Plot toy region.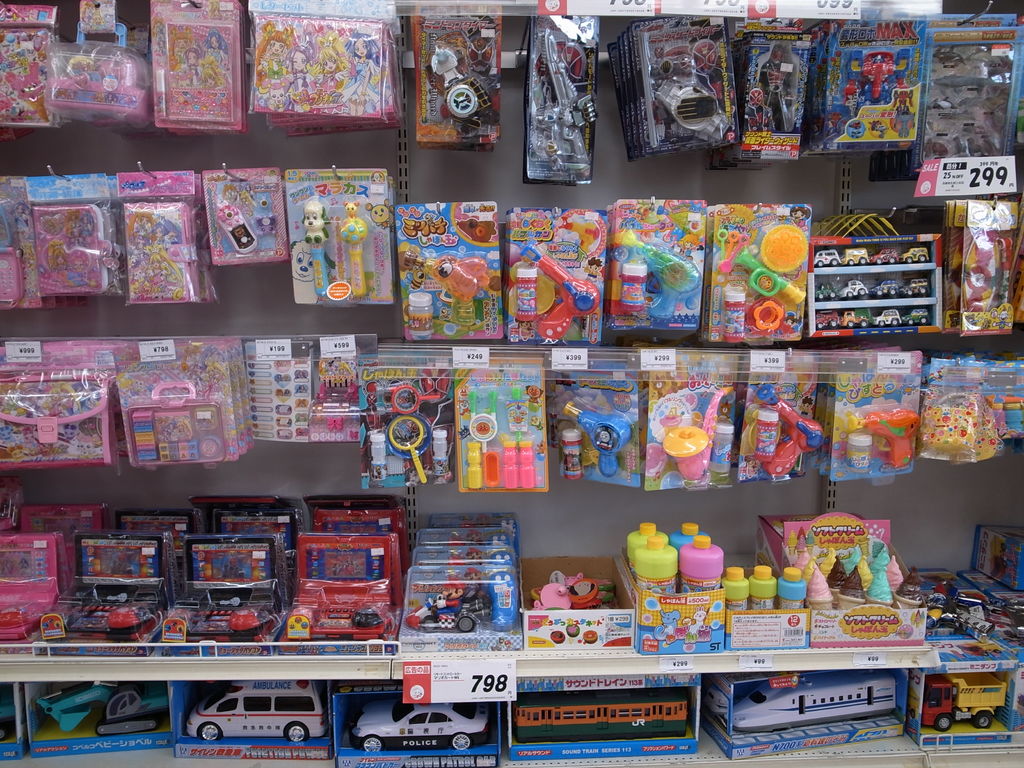
Plotted at <region>837, 278, 867, 303</region>.
